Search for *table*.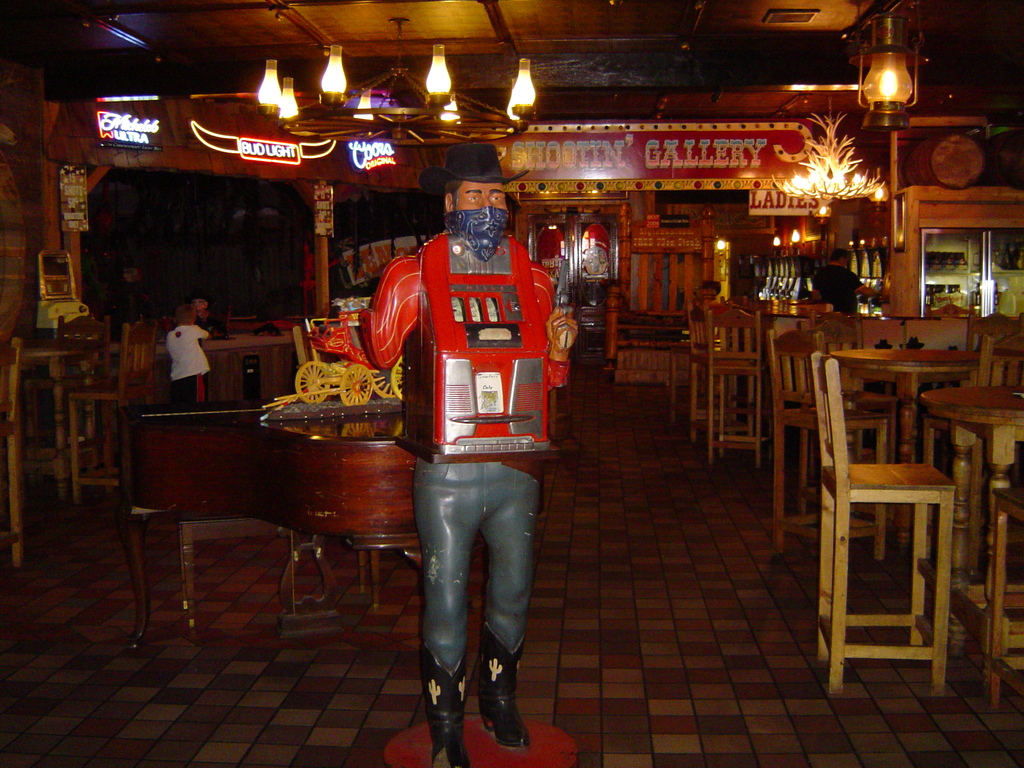
Found at (left=100, top=385, right=474, bottom=669).
